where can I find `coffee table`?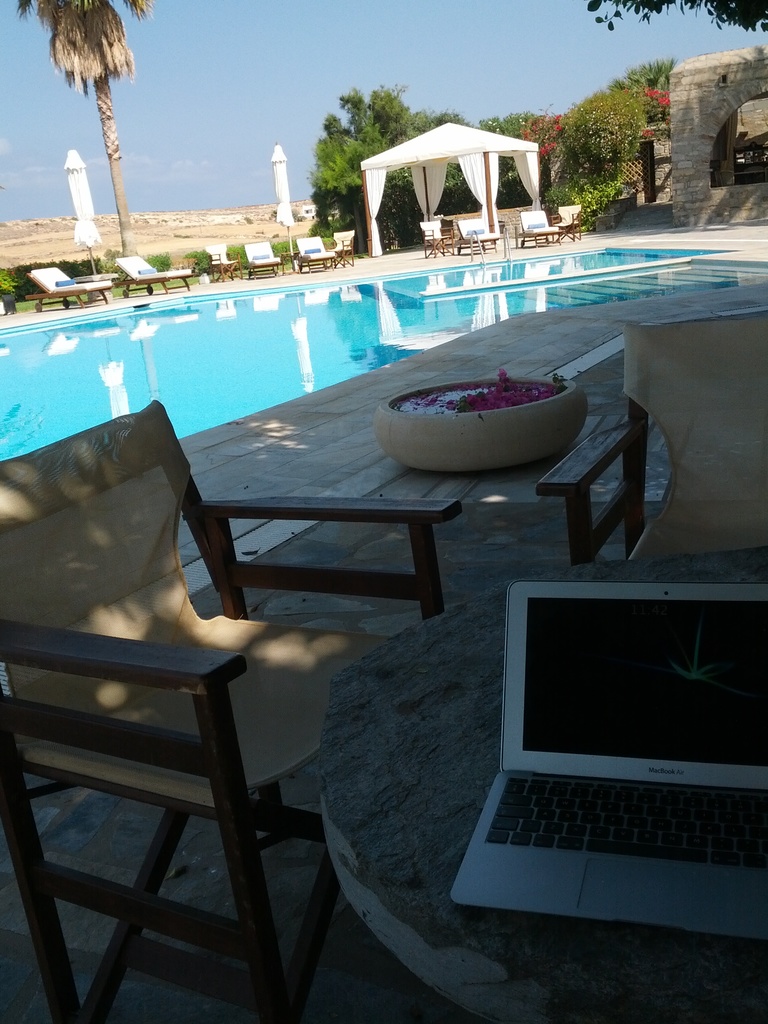
You can find it at detection(321, 553, 767, 1023).
